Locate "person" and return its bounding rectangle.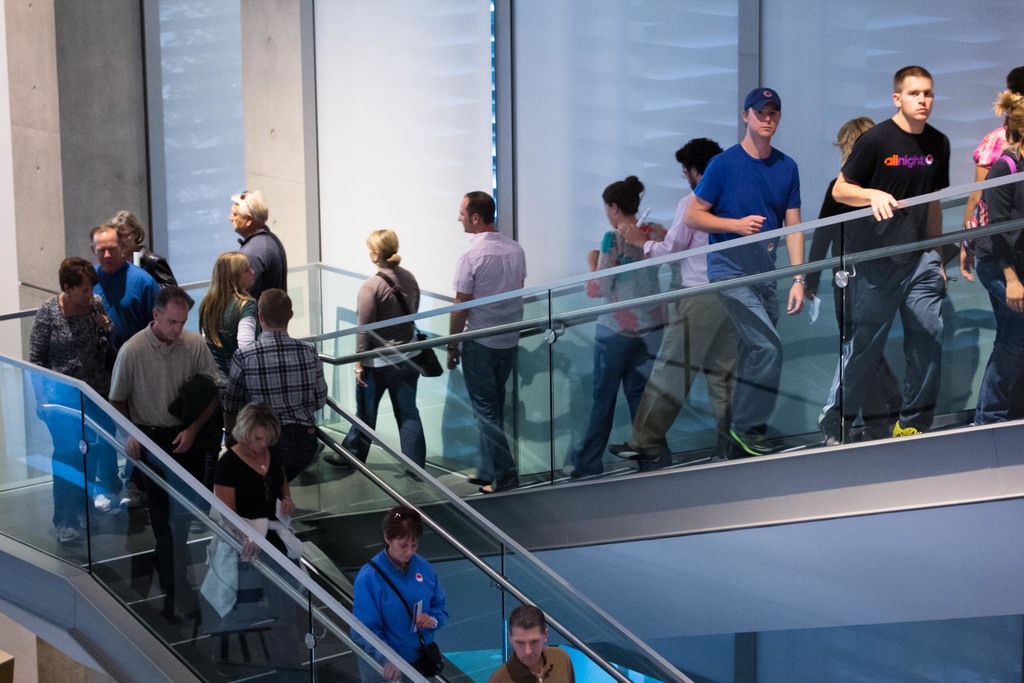
region(228, 190, 288, 280).
